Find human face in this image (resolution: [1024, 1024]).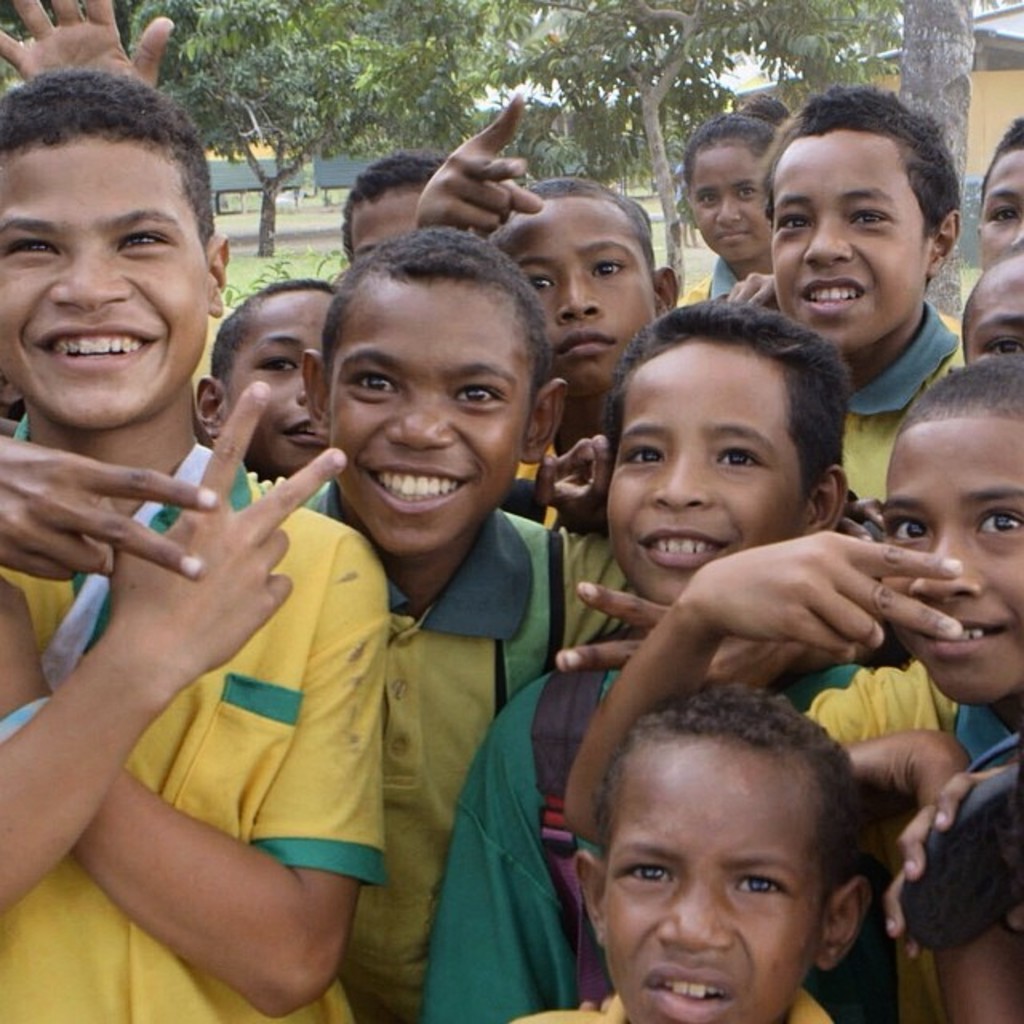
box=[963, 264, 1022, 358].
